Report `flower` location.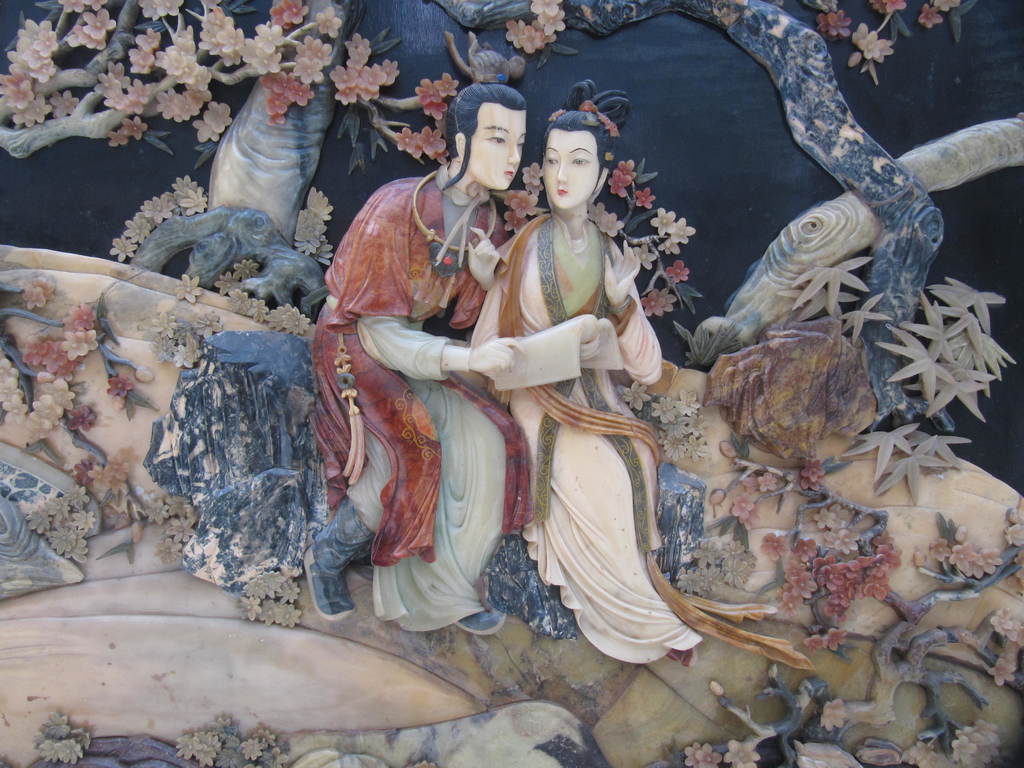
Report: bbox=(822, 626, 849, 651).
